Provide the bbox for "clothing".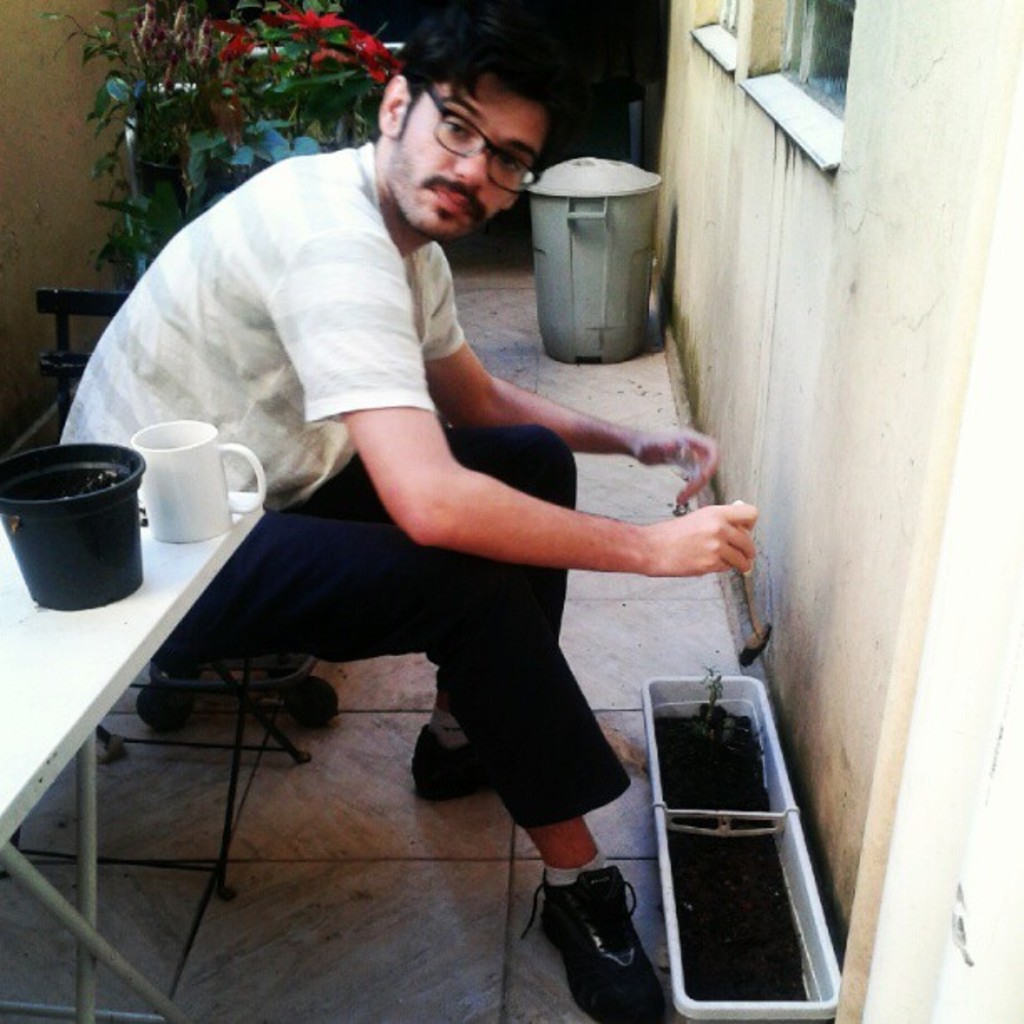
102 69 771 930.
